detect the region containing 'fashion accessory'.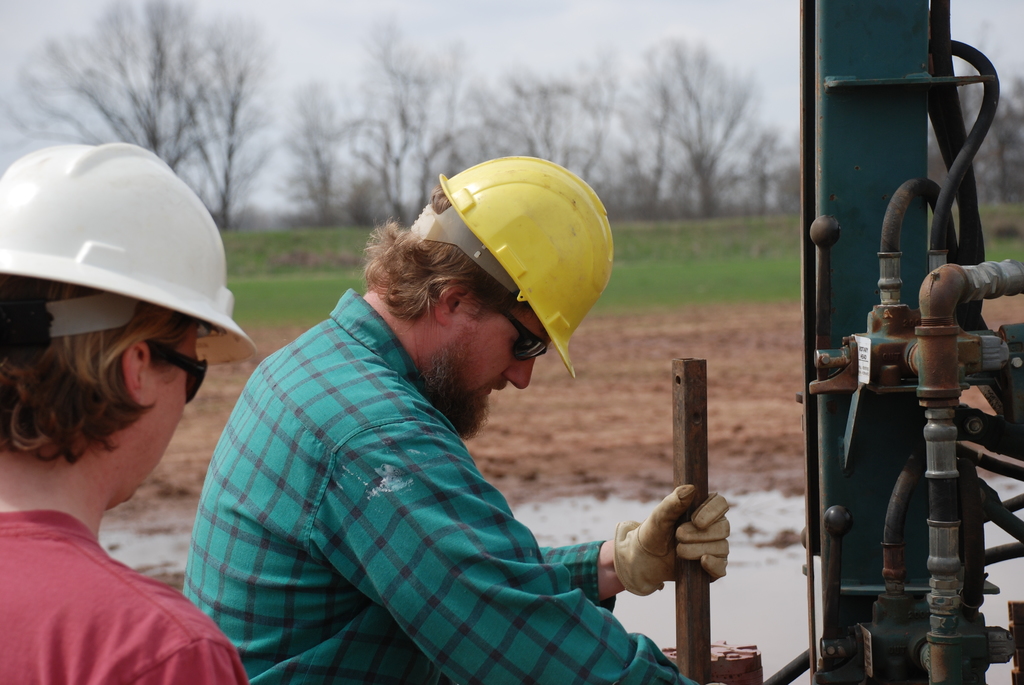
x1=489, y1=306, x2=550, y2=363.
